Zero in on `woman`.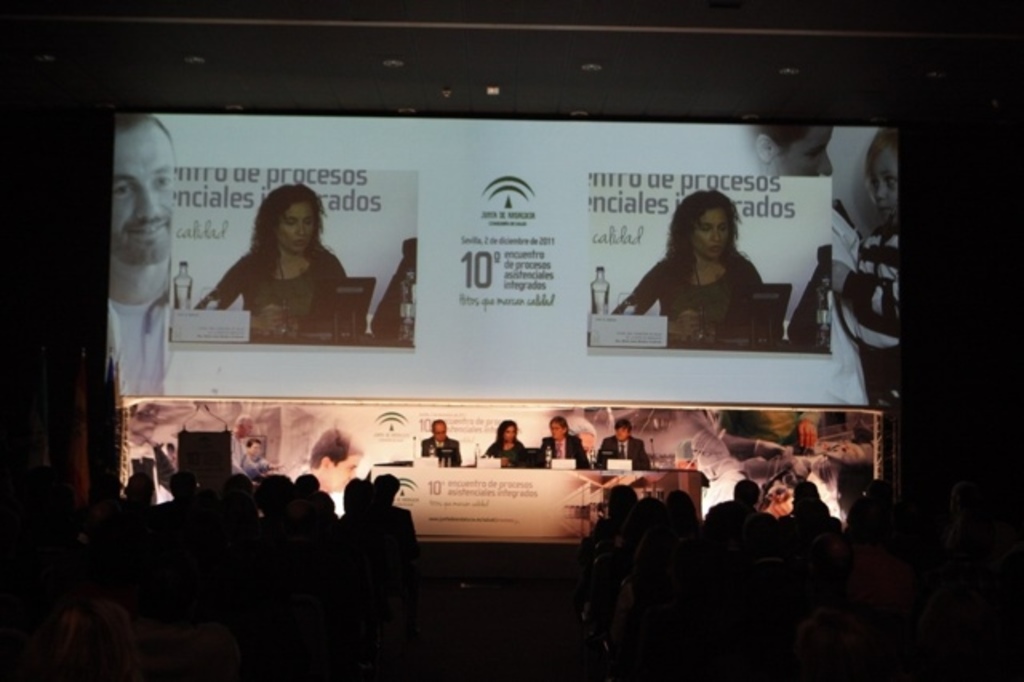
Zeroed in: 478 413 520 466.
